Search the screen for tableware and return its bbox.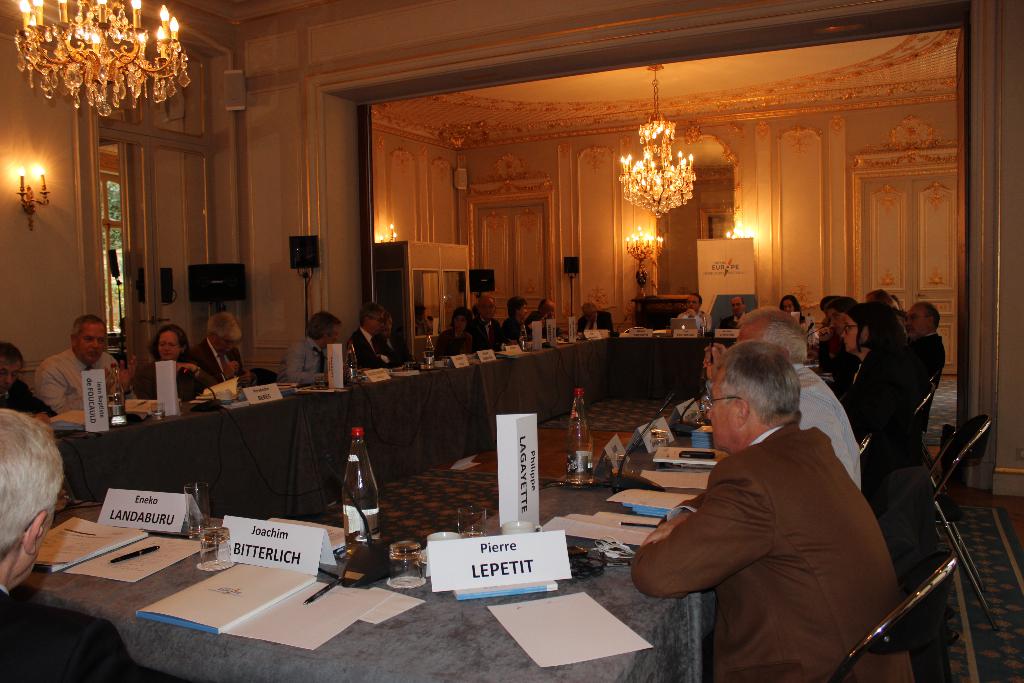
Found: (left=609, top=448, right=634, bottom=479).
